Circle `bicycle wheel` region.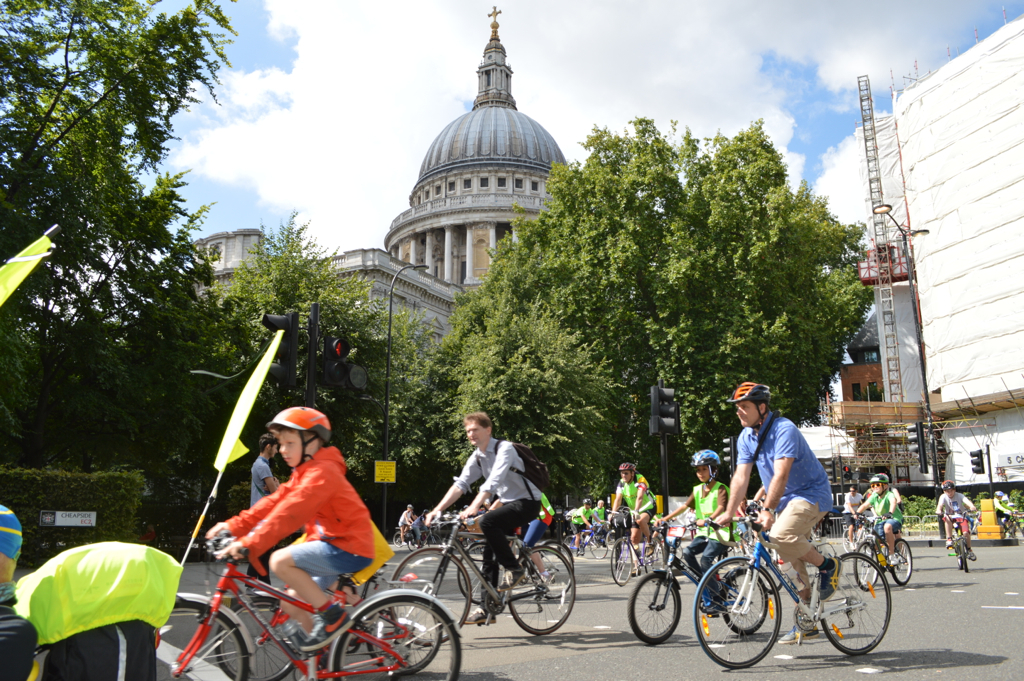
Region: detection(954, 541, 962, 575).
